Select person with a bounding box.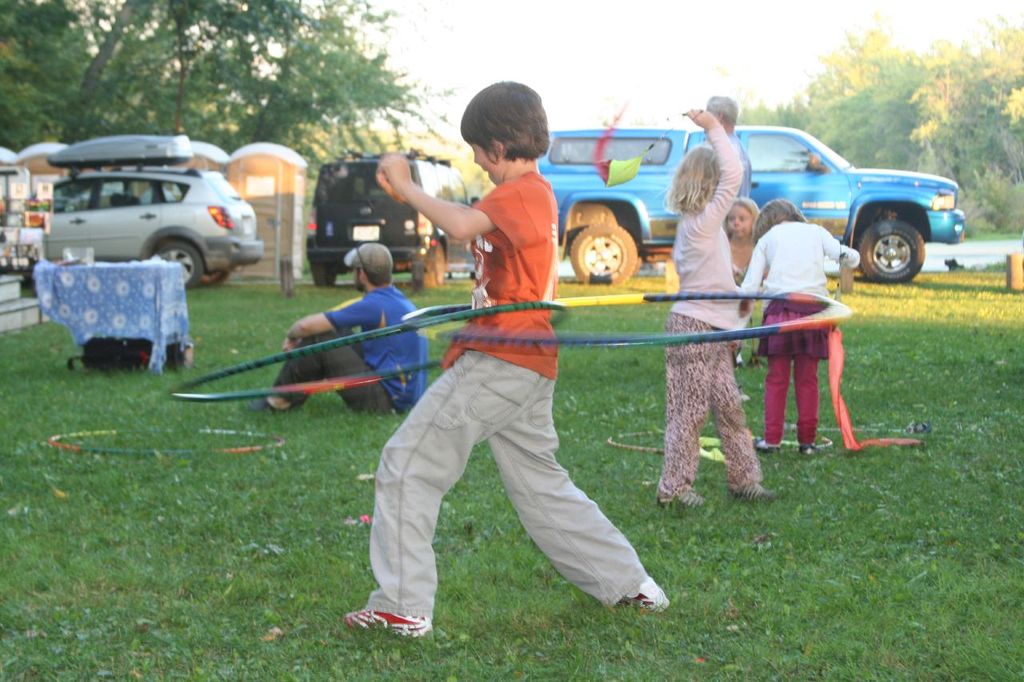
738:197:867:454.
